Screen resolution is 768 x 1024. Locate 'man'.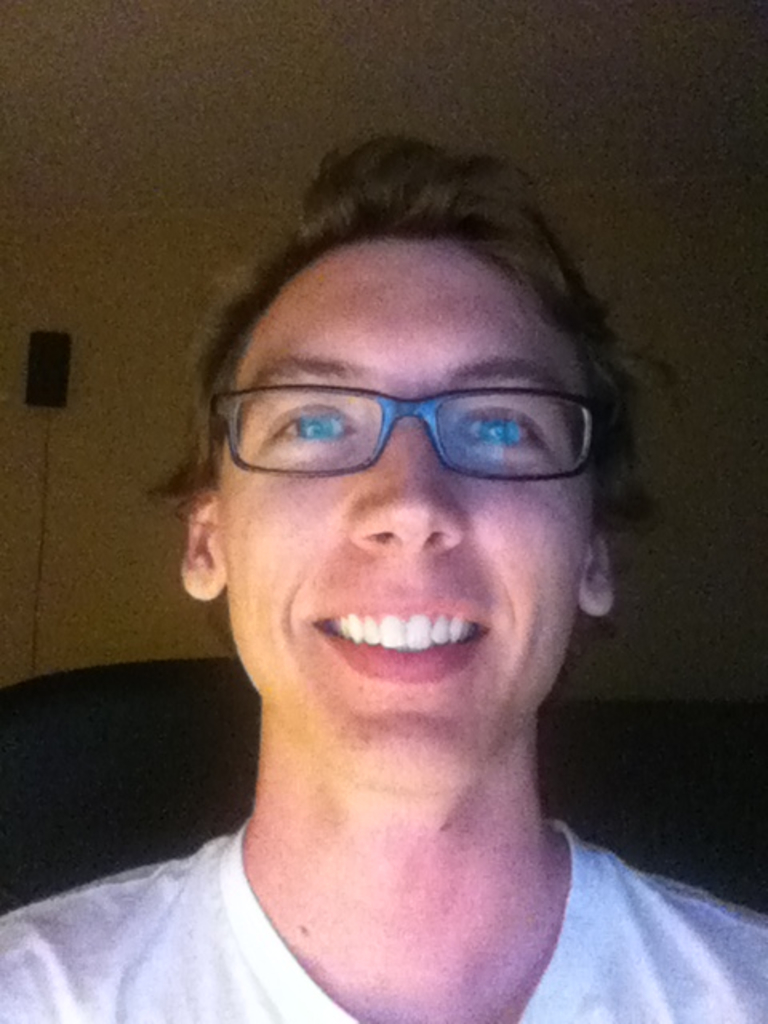
[0, 142, 766, 1018].
